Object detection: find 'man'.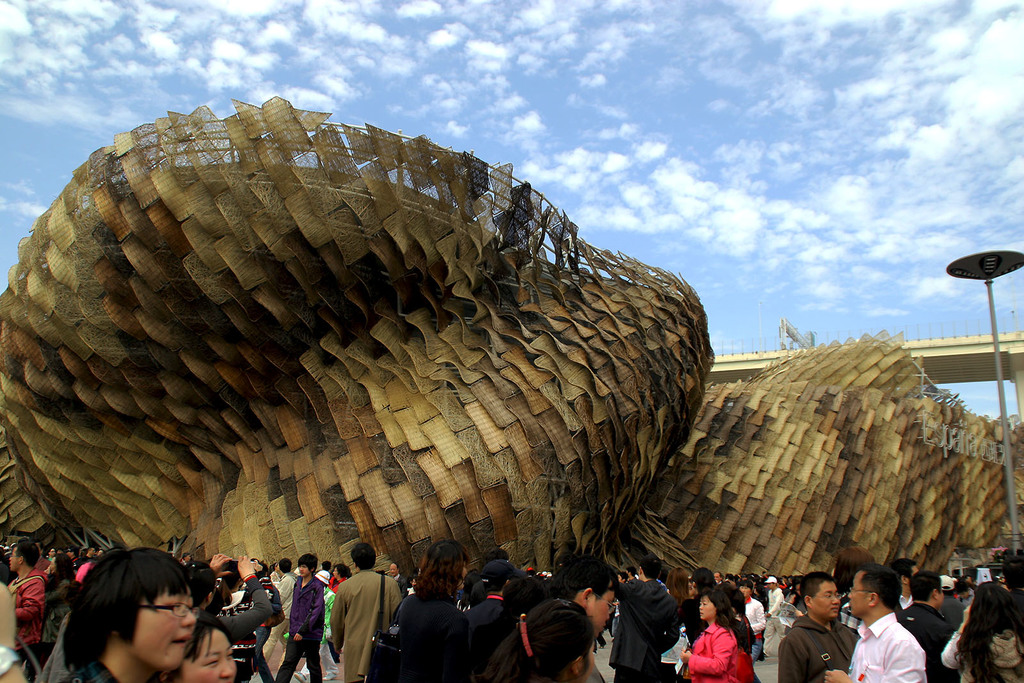
[x1=778, y1=571, x2=859, y2=682].
